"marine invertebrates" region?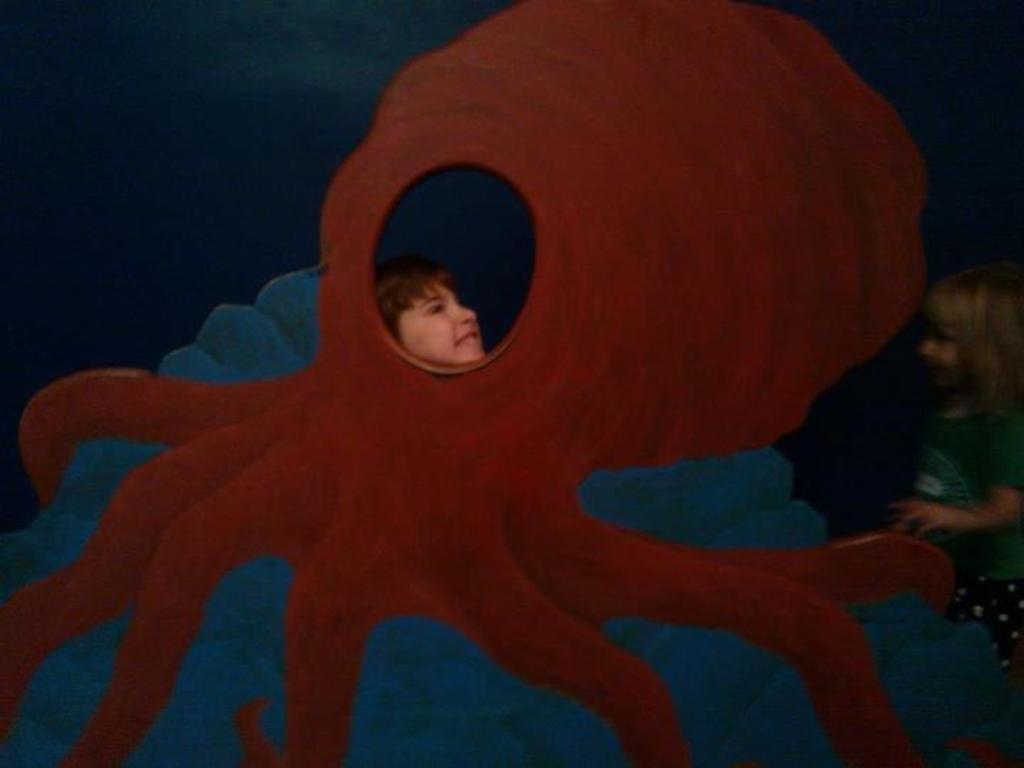
BBox(21, 0, 933, 731)
